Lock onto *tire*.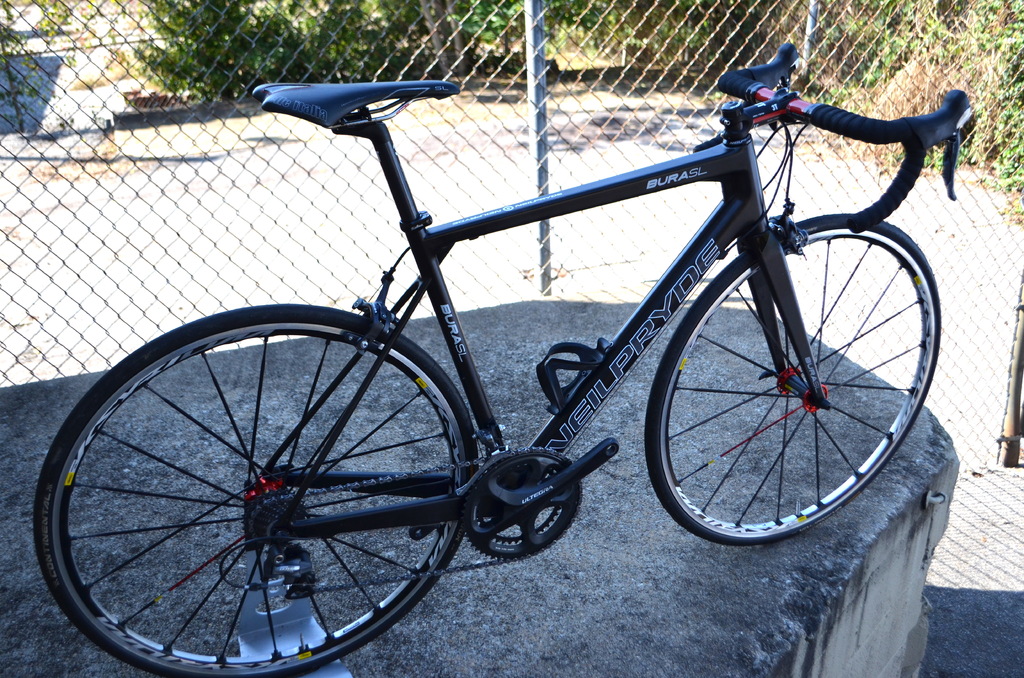
Locked: (35, 302, 474, 677).
